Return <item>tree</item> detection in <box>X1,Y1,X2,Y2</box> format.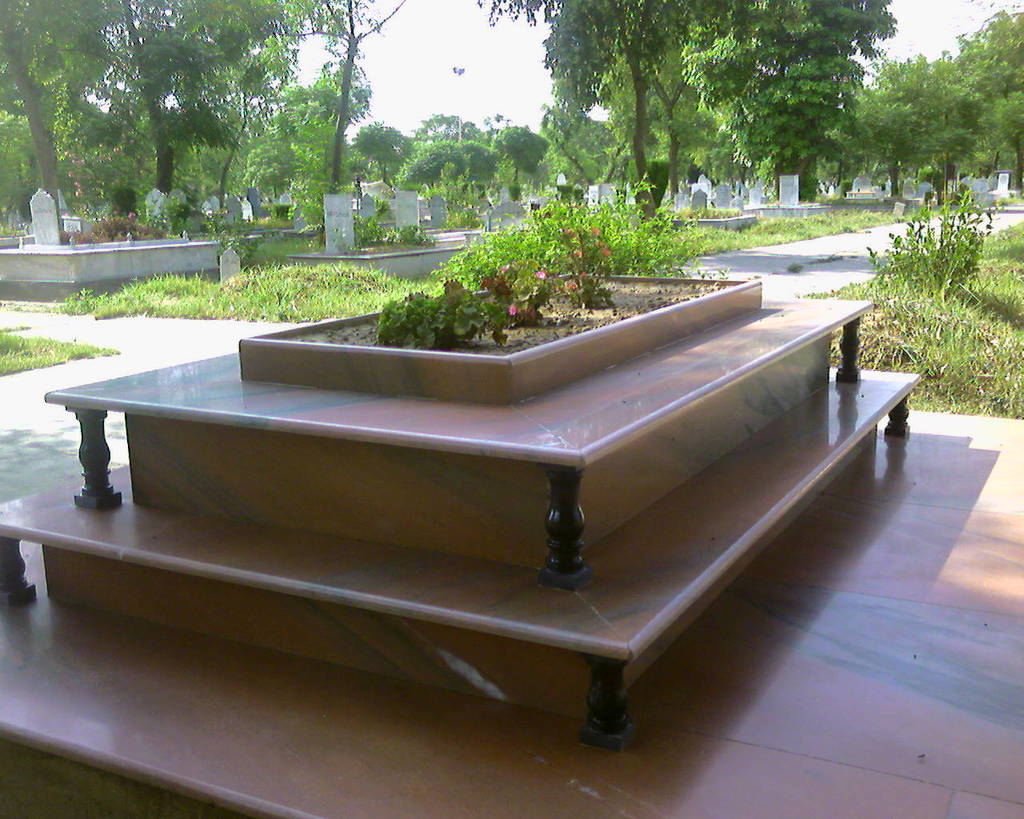
<box>409,105,482,184</box>.
